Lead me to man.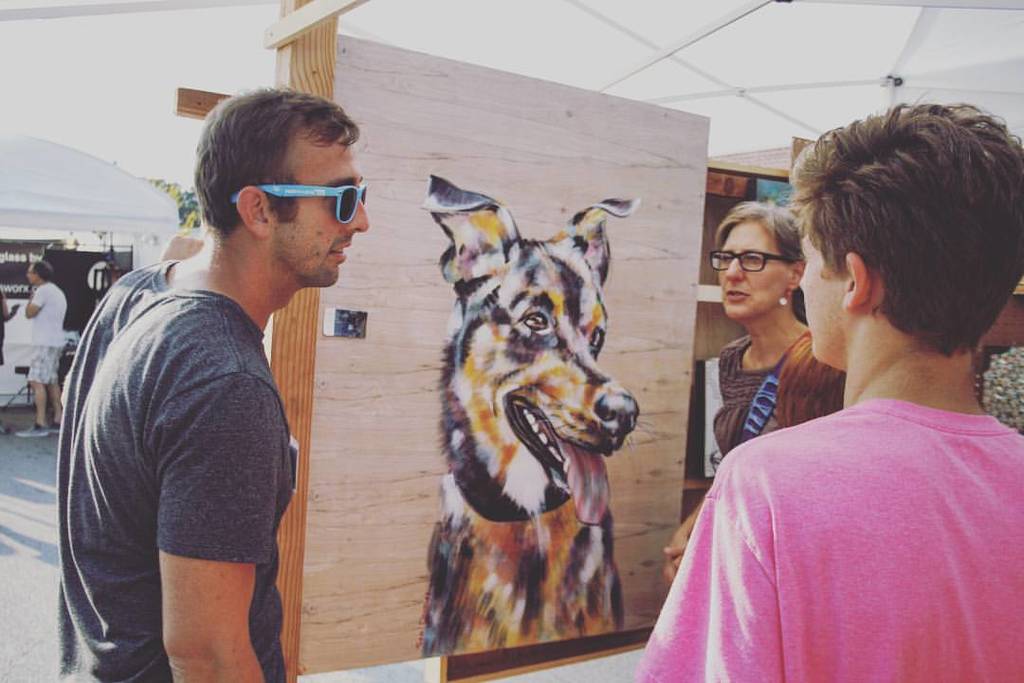
Lead to crop(49, 99, 377, 669).
